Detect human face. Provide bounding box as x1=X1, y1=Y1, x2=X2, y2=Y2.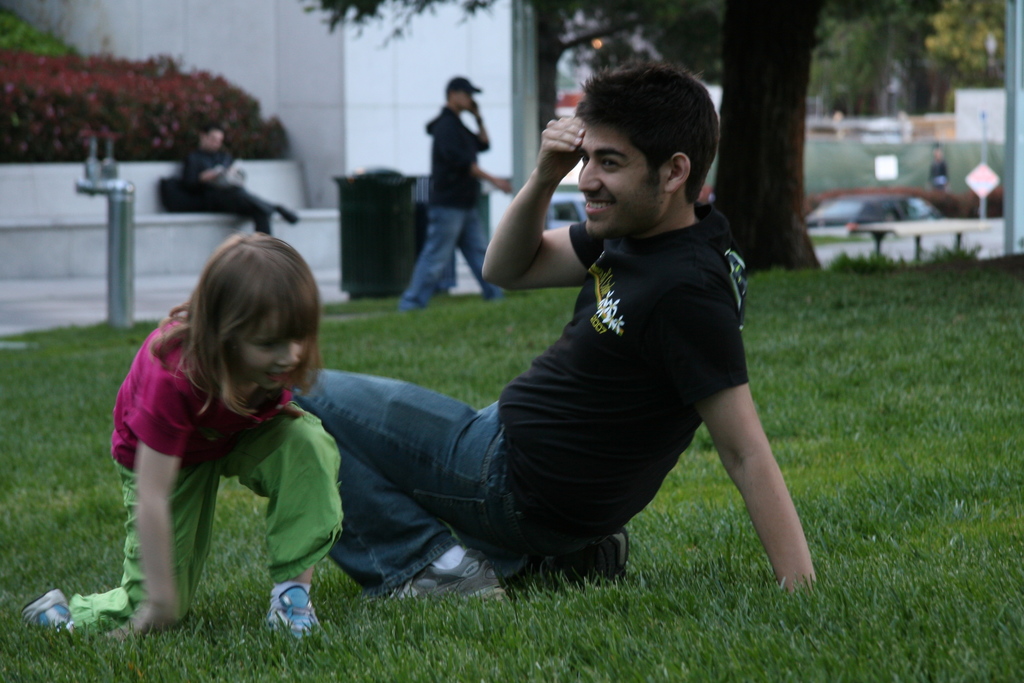
x1=576, y1=125, x2=663, y2=239.
